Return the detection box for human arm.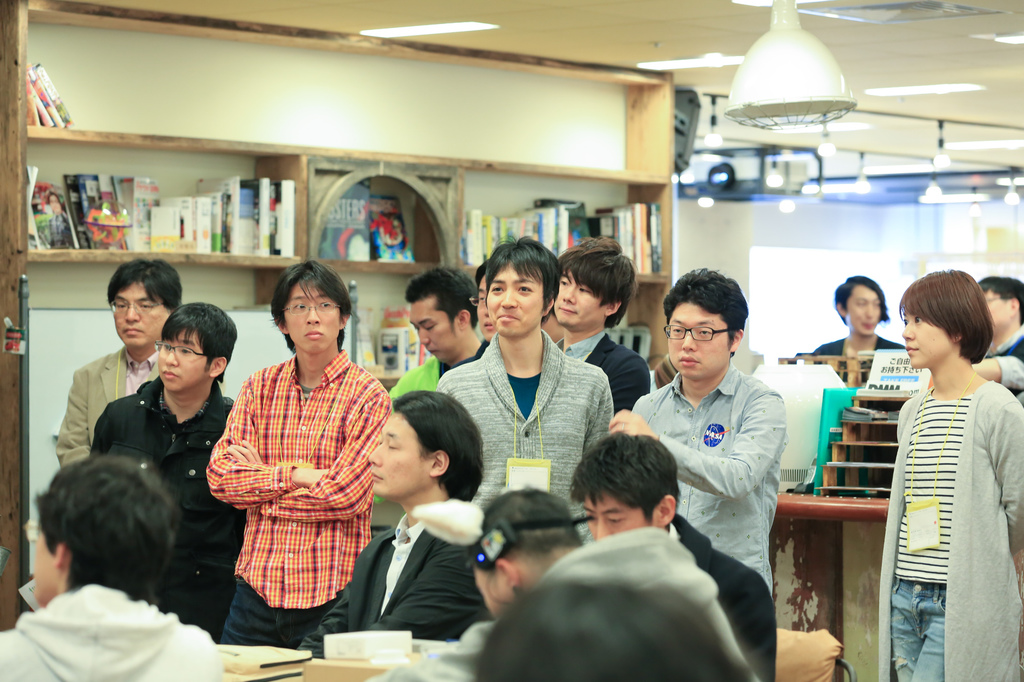
pyautogui.locateOnScreen(984, 388, 1023, 555).
